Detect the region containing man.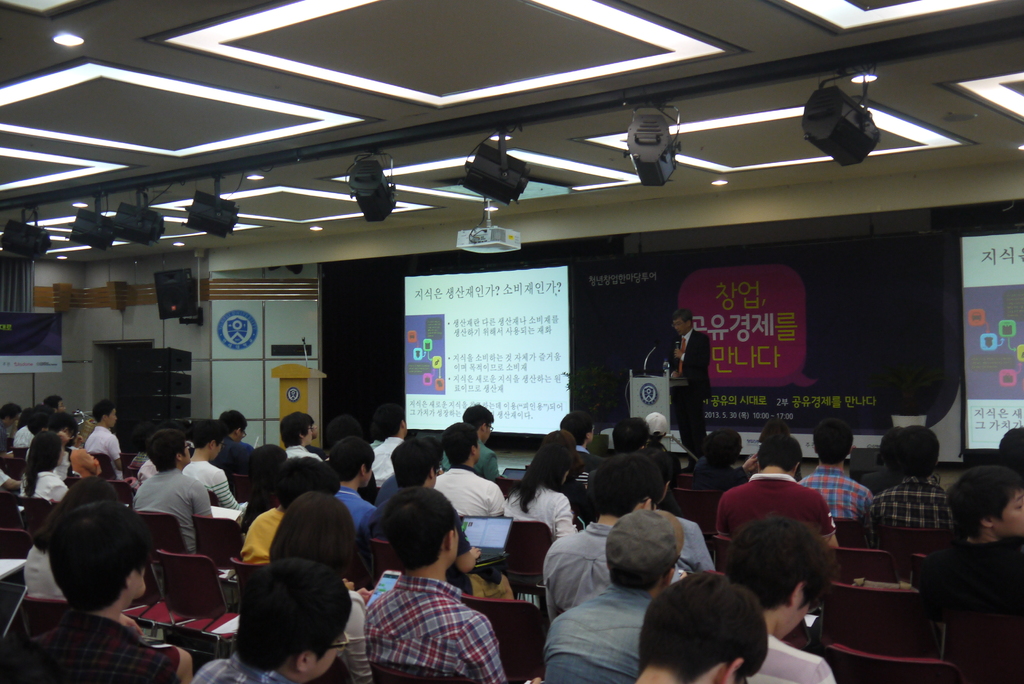
[175, 567, 356, 683].
